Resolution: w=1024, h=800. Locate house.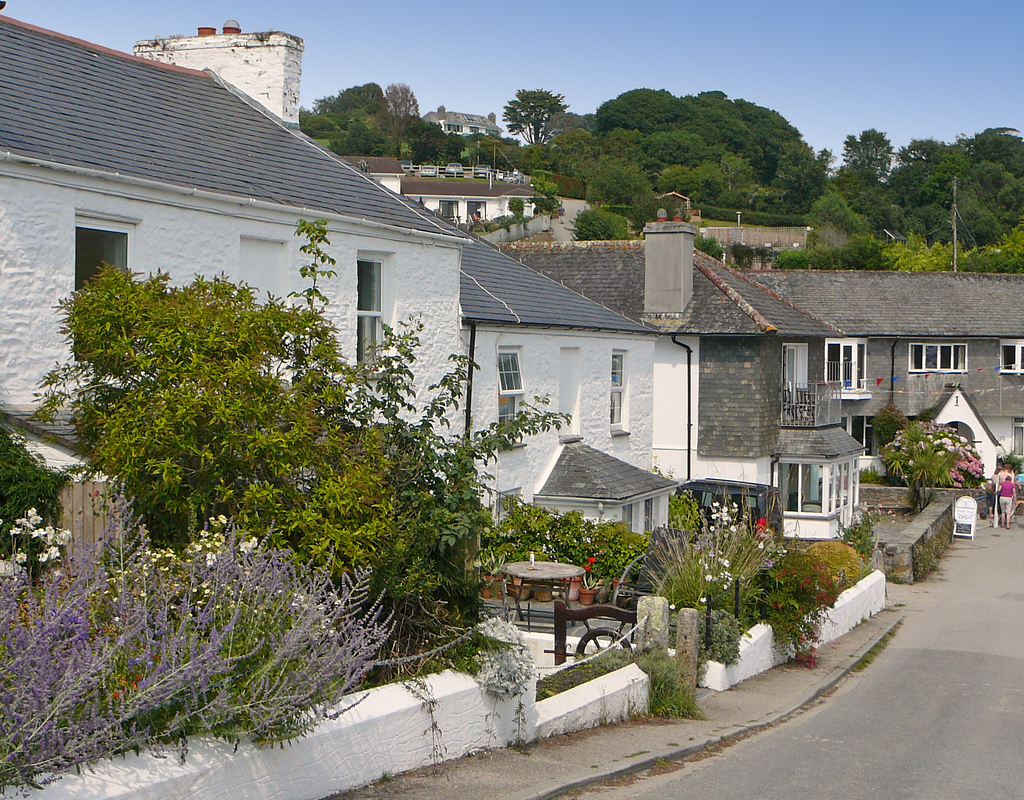
[331, 143, 595, 245].
